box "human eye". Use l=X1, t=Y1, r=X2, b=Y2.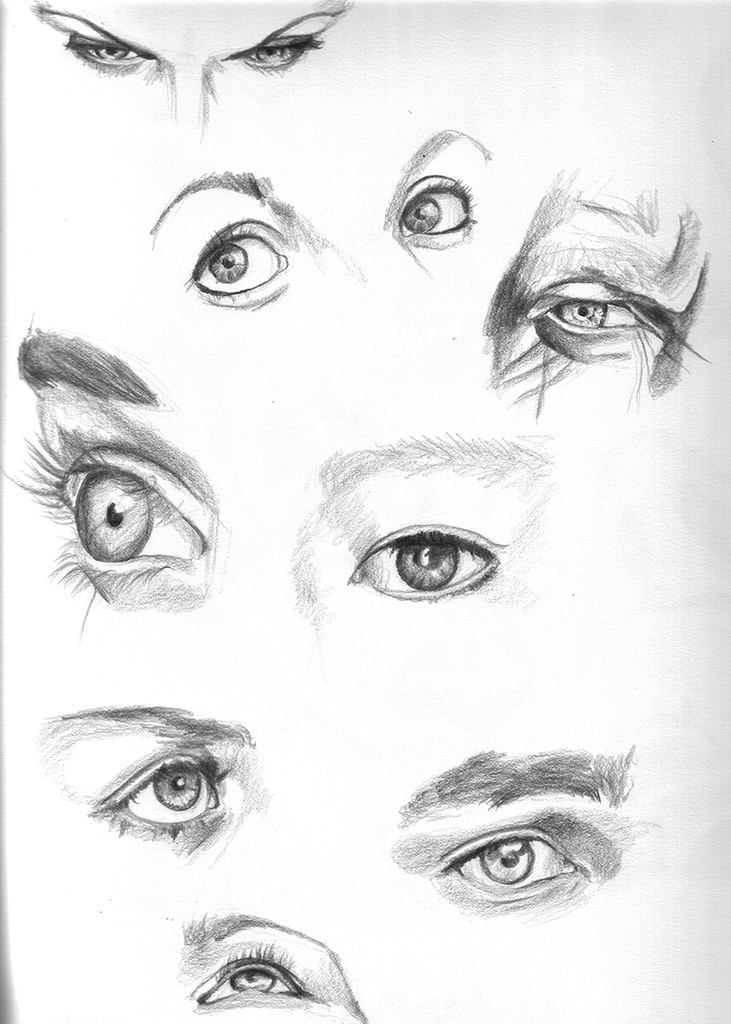
l=343, t=522, r=503, b=602.
